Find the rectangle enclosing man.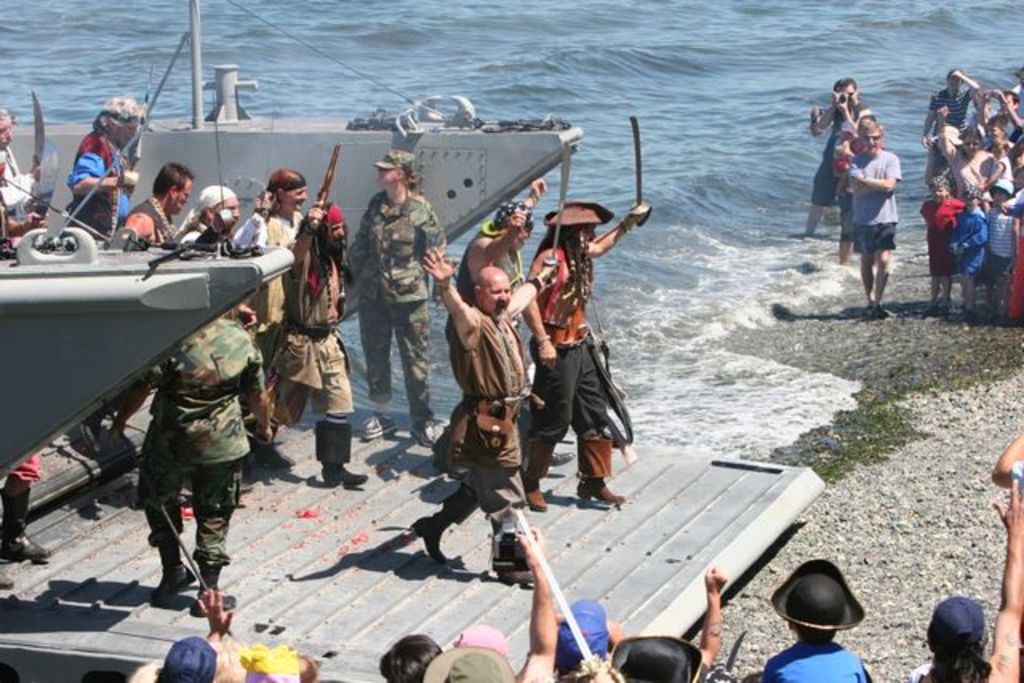
bbox=(150, 581, 237, 681).
